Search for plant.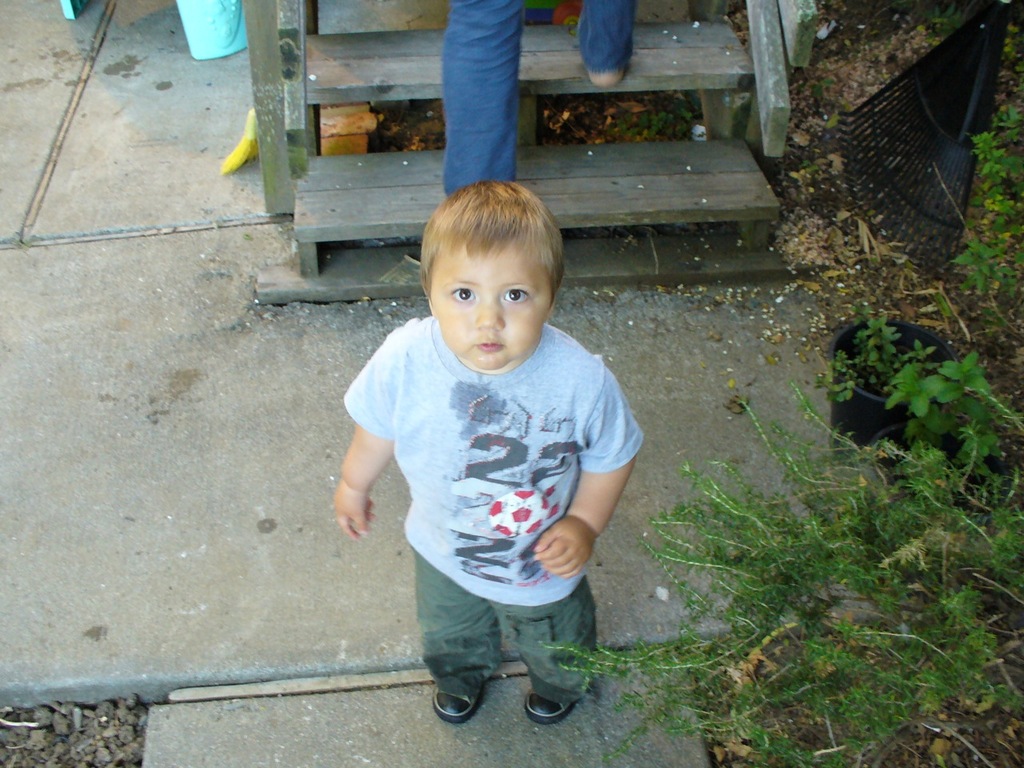
Found at (915, 0, 973, 37).
